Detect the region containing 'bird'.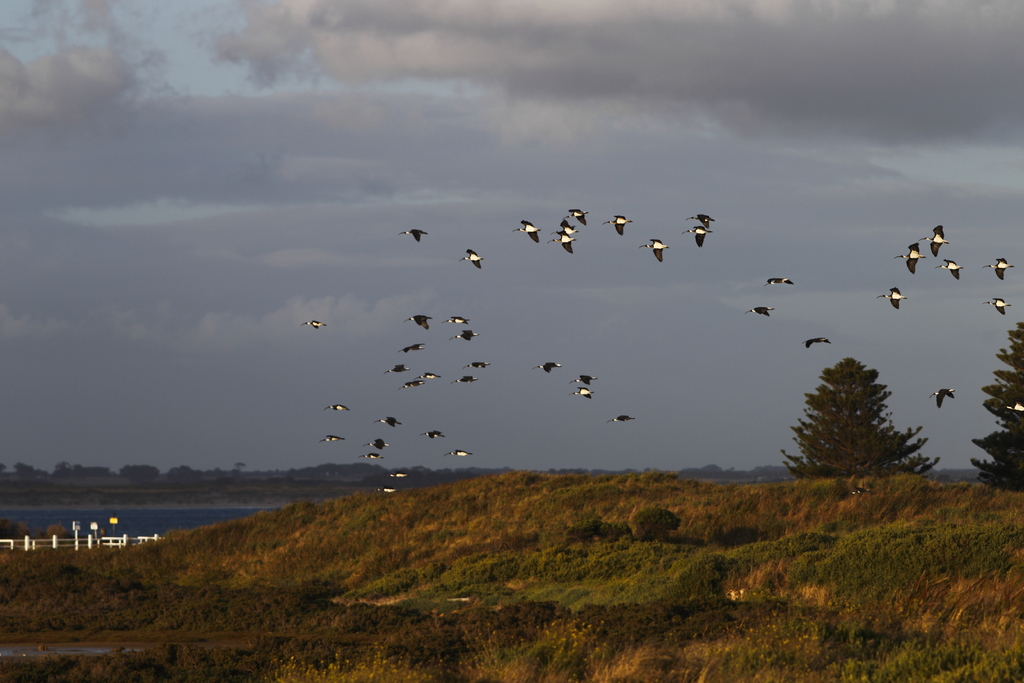
detection(455, 374, 479, 386).
